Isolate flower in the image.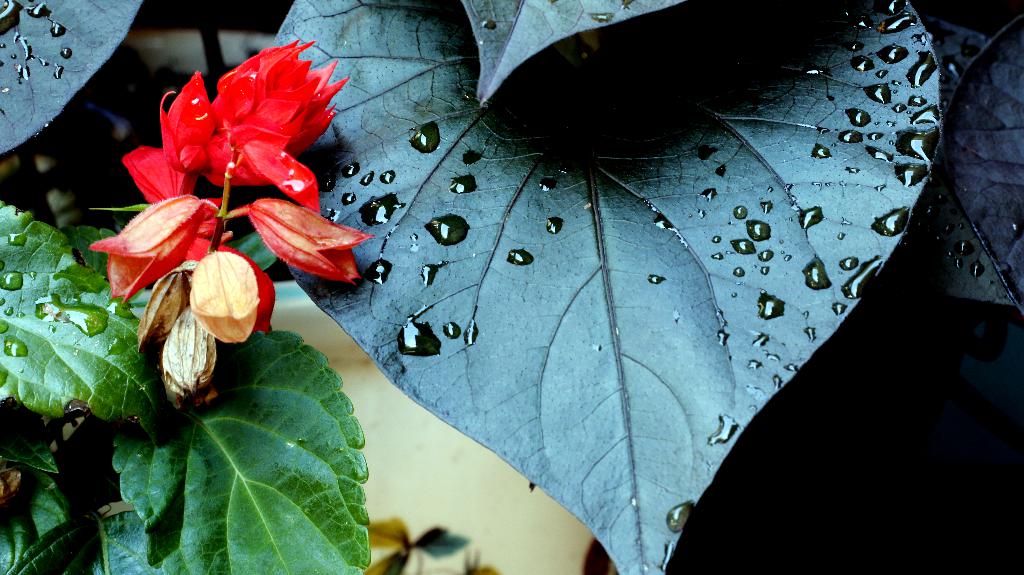
Isolated region: 134/41/344/211.
